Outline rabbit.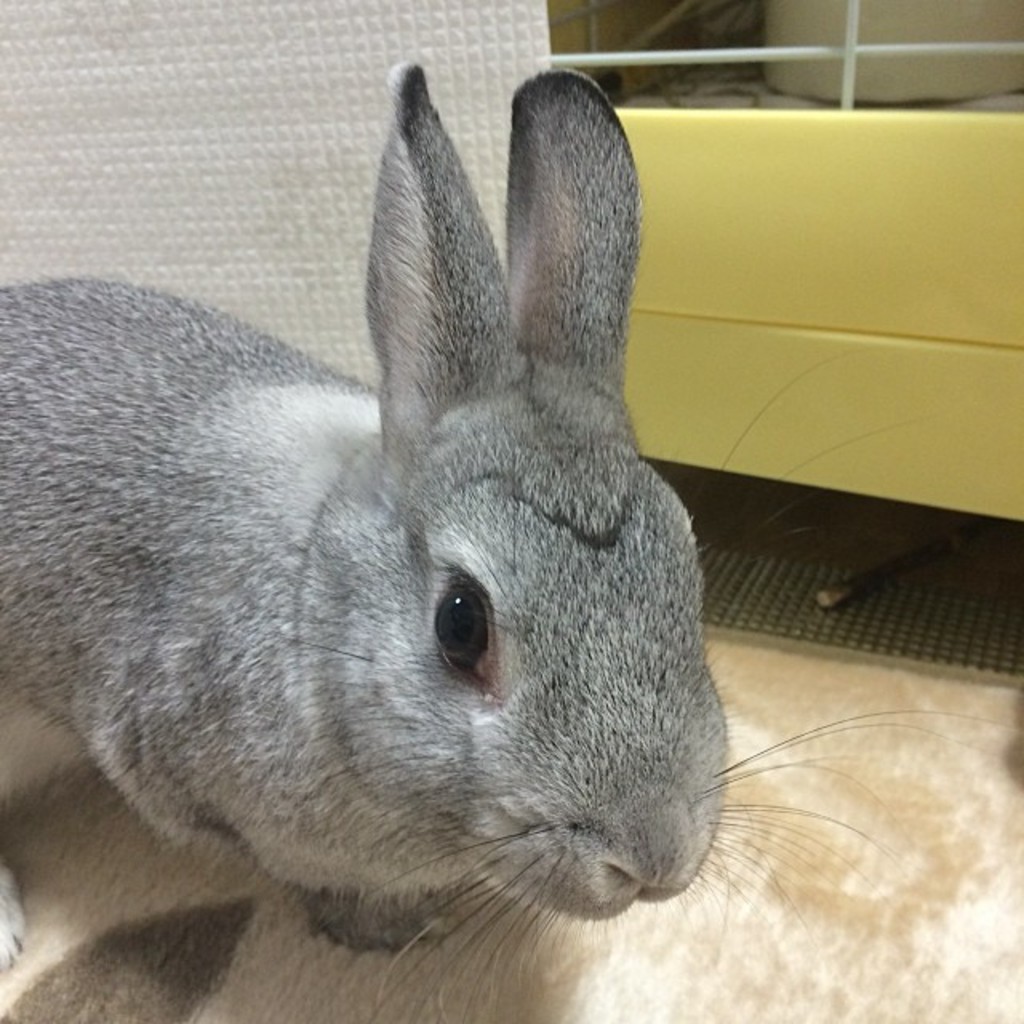
Outline: {"left": 0, "top": 51, "right": 1016, "bottom": 1022}.
